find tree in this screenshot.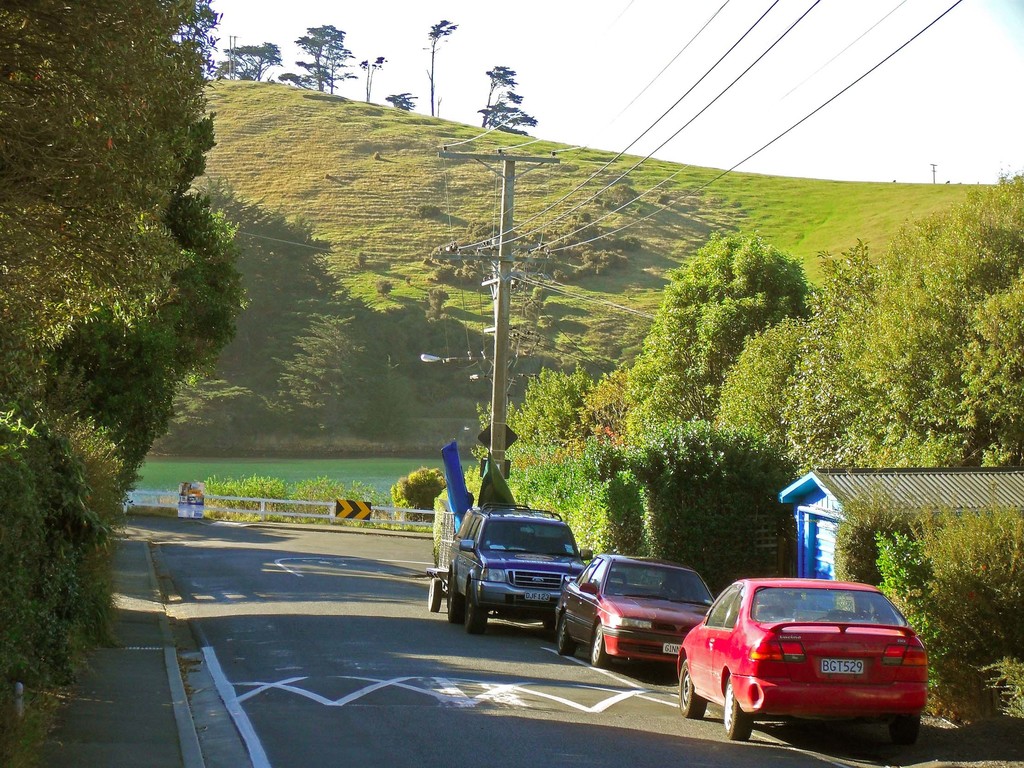
The bounding box for tree is bbox=(187, 182, 358, 413).
